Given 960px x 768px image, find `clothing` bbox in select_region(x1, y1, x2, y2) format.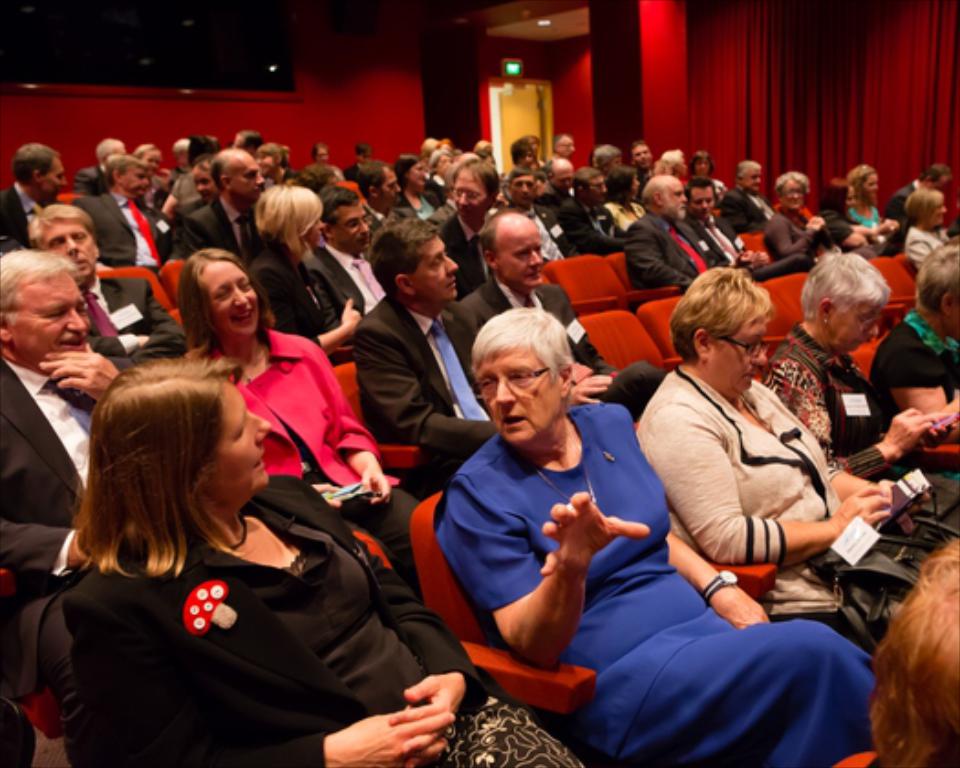
select_region(399, 188, 424, 218).
